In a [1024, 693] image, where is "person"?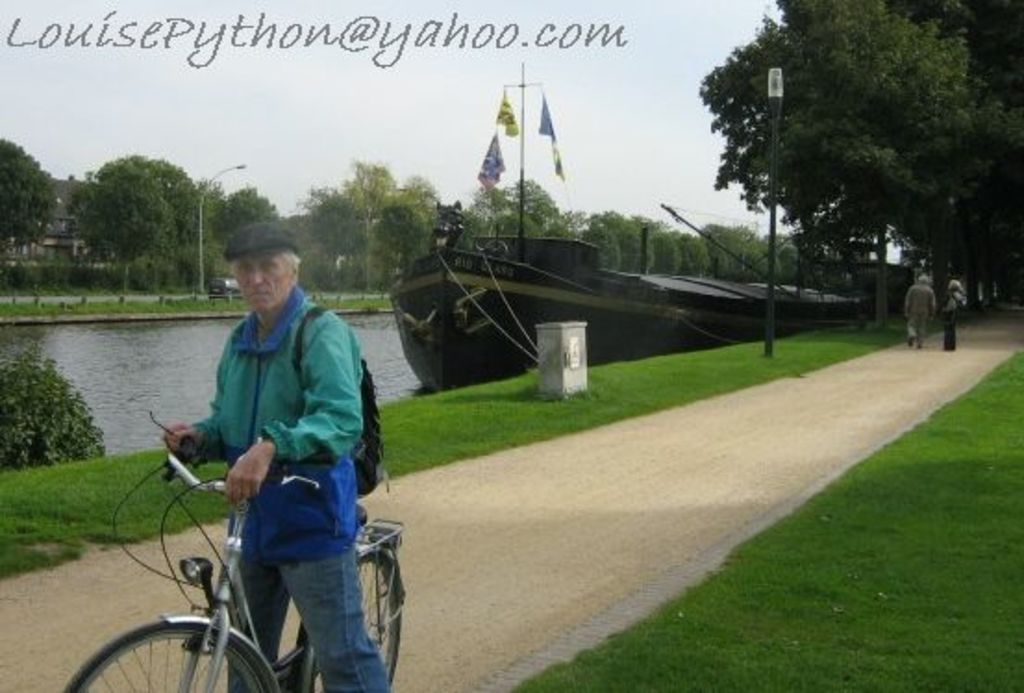
detection(159, 208, 385, 674).
